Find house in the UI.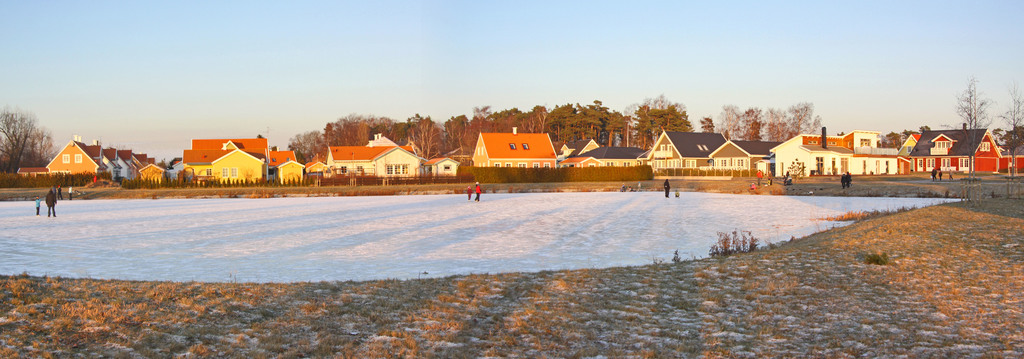
UI element at (left=426, top=160, right=455, bottom=180).
